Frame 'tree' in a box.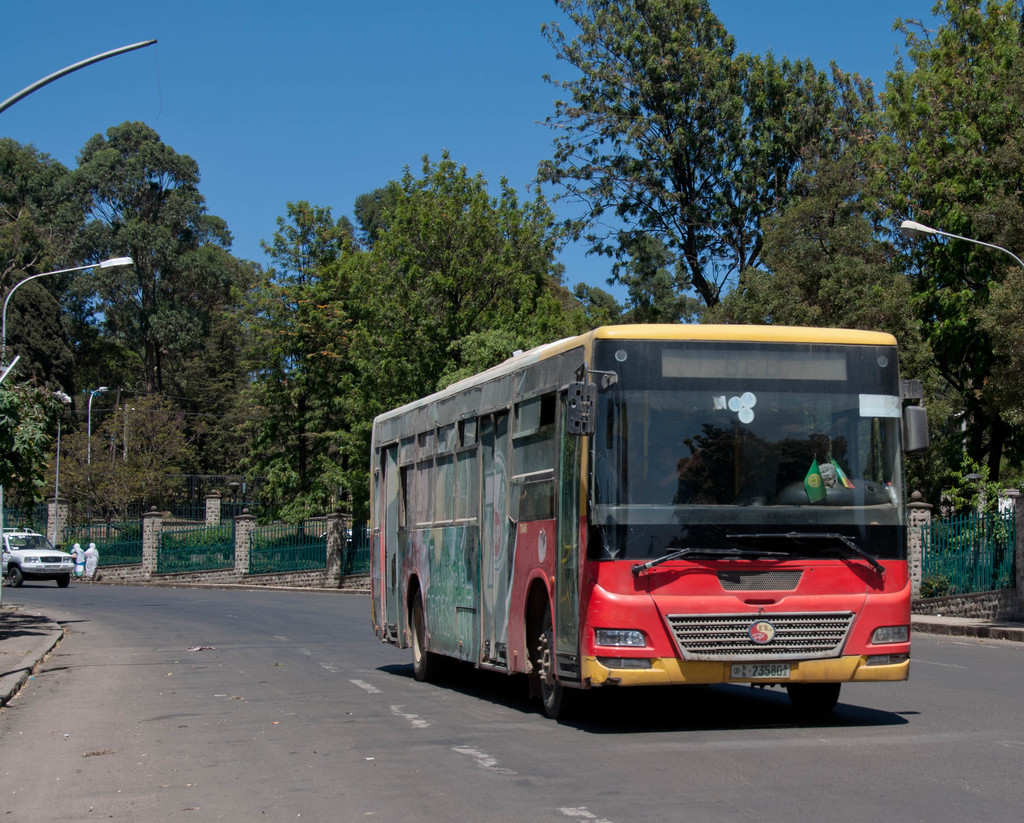
{"left": 10, "top": 86, "right": 276, "bottom": 573}.
